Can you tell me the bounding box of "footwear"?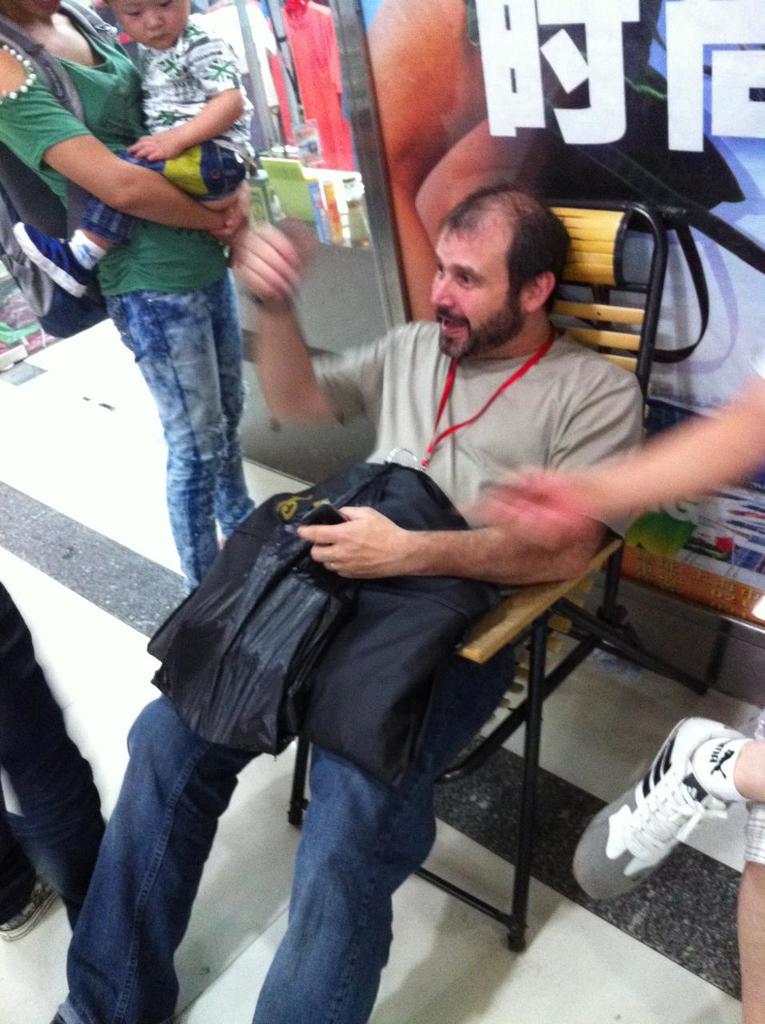
left=0, top=872, right=60, bottom=946.
